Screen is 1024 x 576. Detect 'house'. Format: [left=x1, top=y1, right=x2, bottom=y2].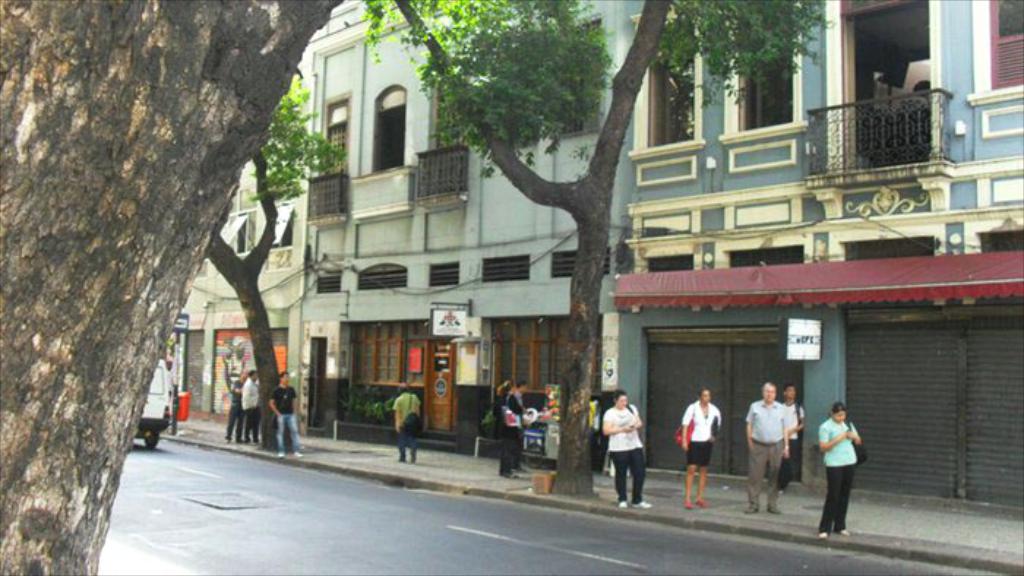
[left=609, top=0, right=1023, bottom=509].
